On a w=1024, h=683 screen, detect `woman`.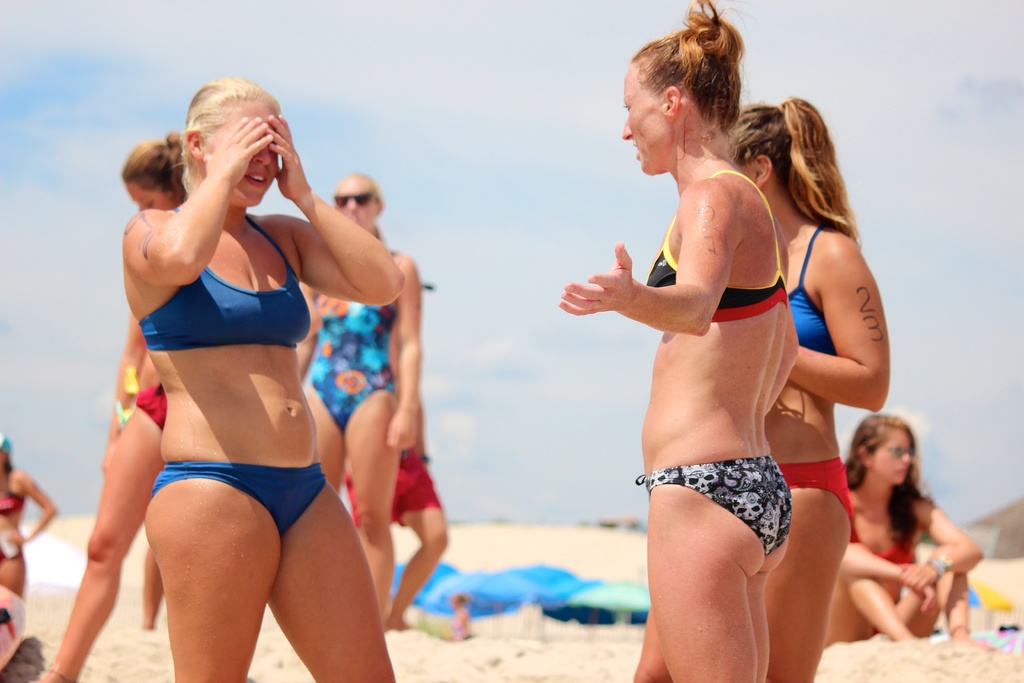
pyautogui.locateOnScreen(42, 136, 184, 682).
